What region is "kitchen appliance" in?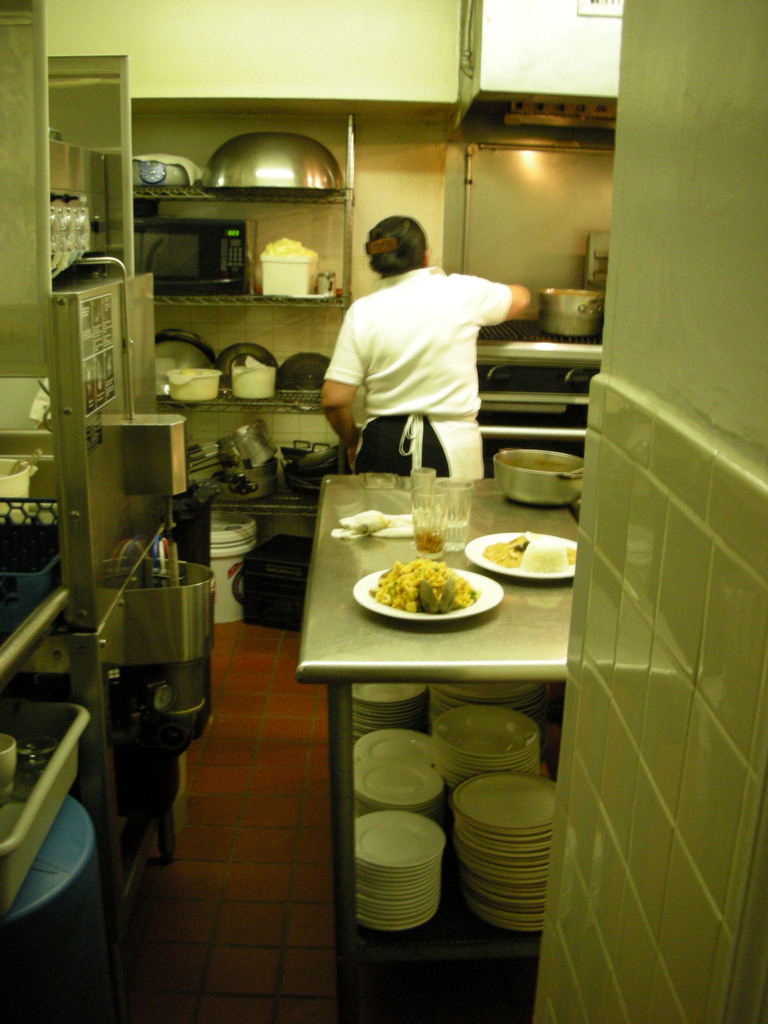
x1=352, y1=570, x2=504, y2=620.
